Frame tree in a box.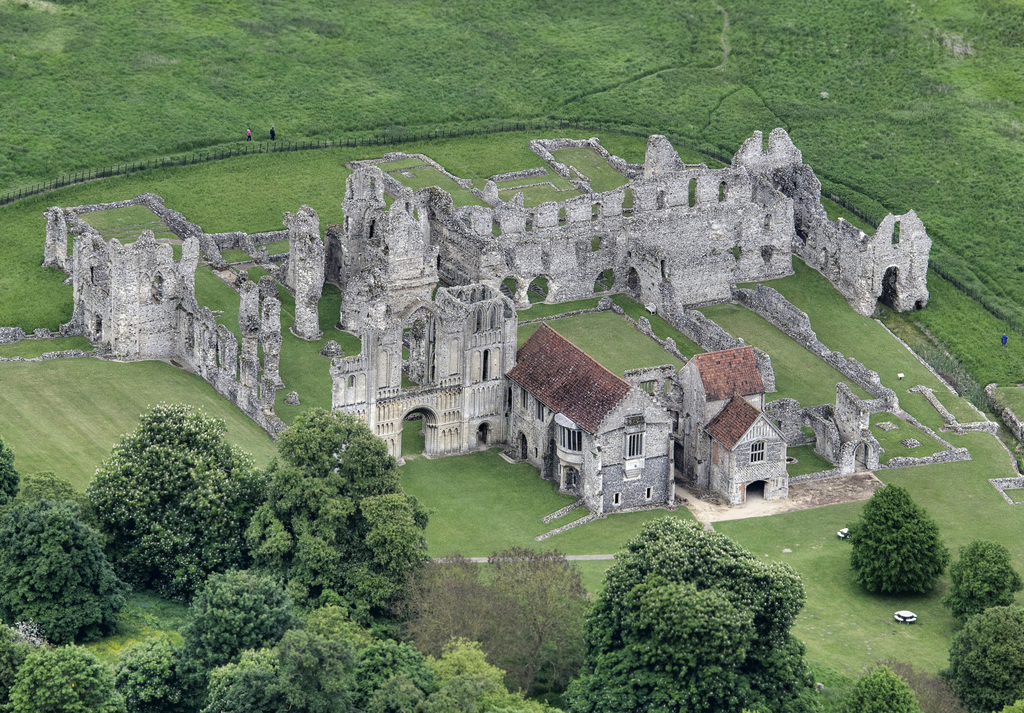
93:403:273:605.
